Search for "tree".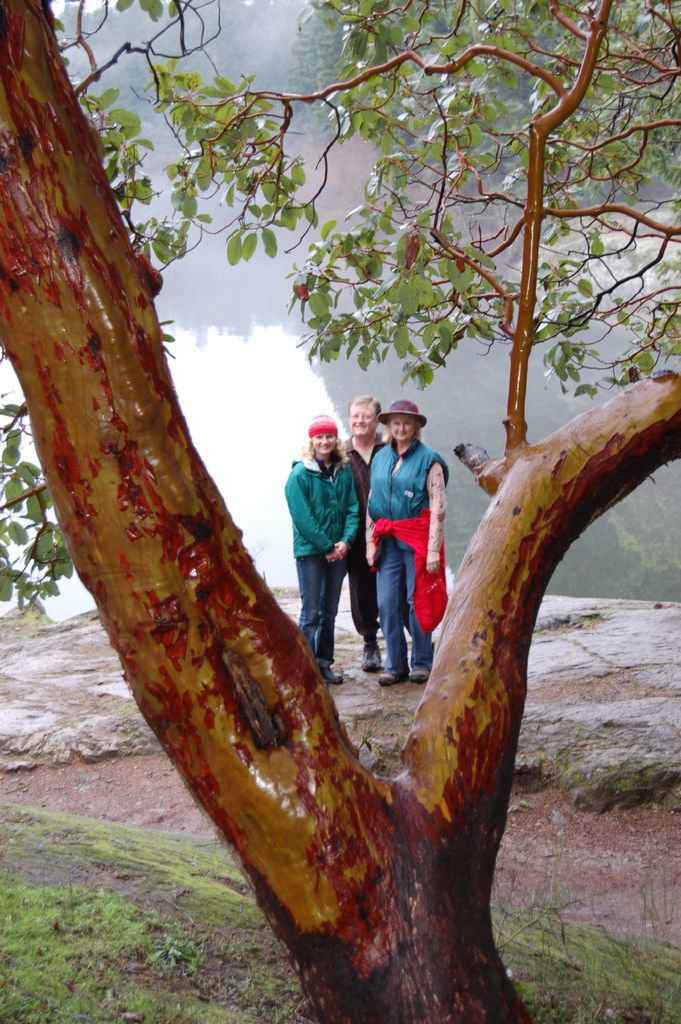
Found at left=0, top=0, right=680, bottom=1023.
